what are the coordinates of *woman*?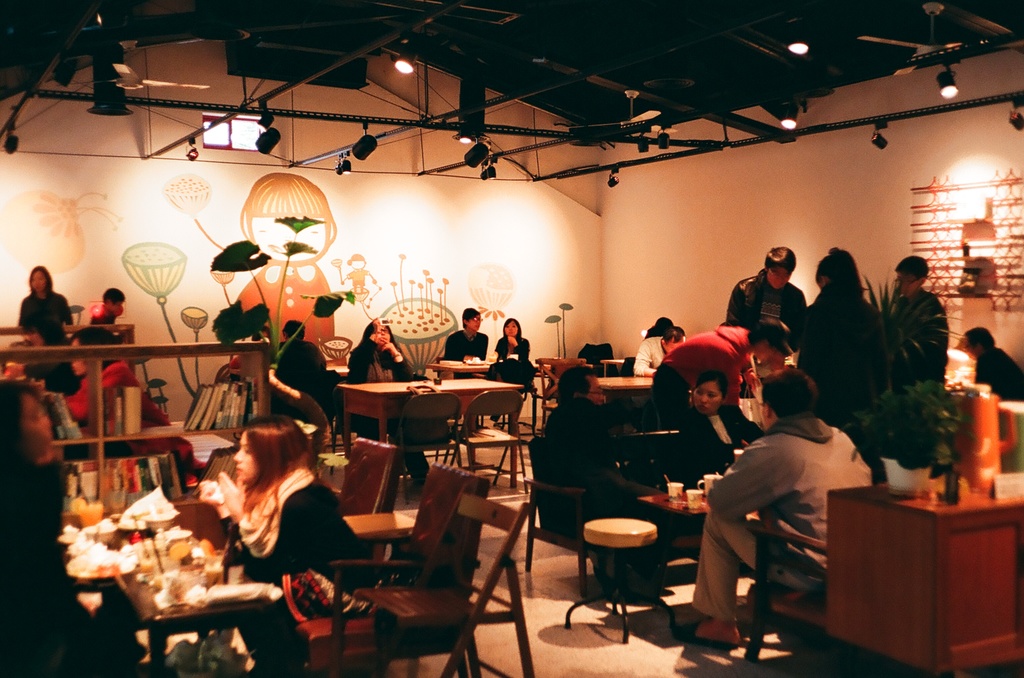
region(491, 315, 531, 418).
